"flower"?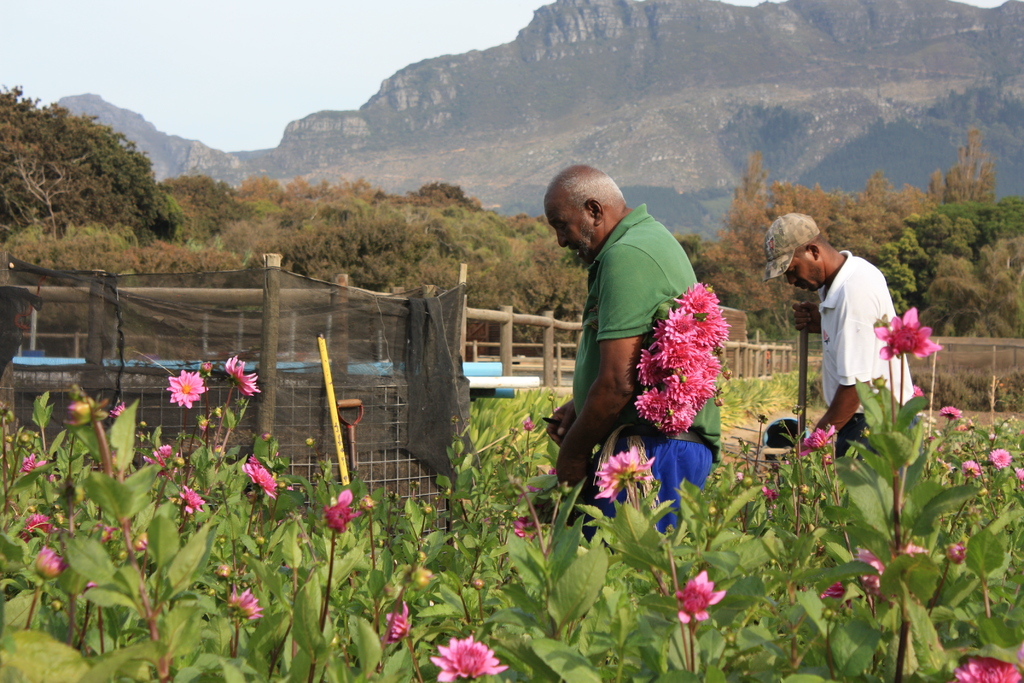
{"x1": 992, "y1": 447, "x2": 1009, "y2": 469}
